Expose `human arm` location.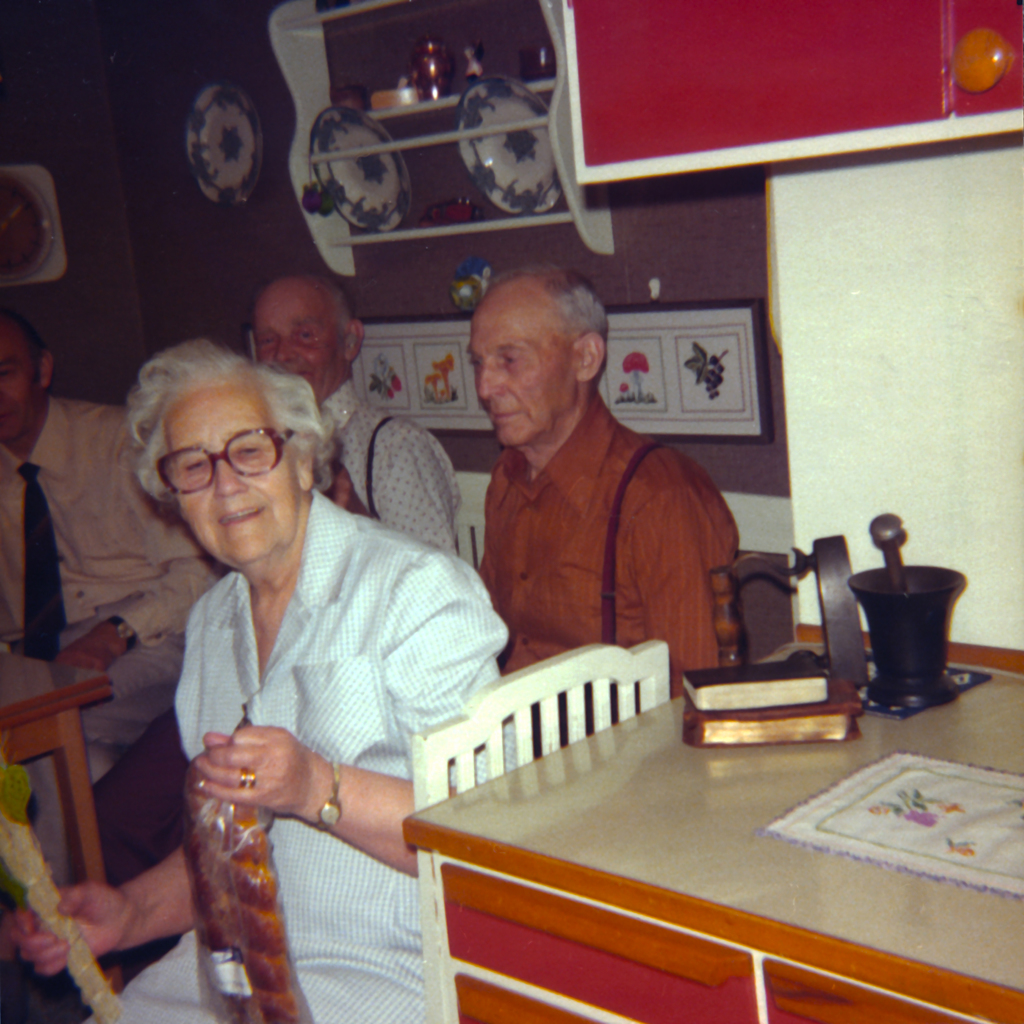
Exposed at <region>623, 459, 748, 697</region>.
